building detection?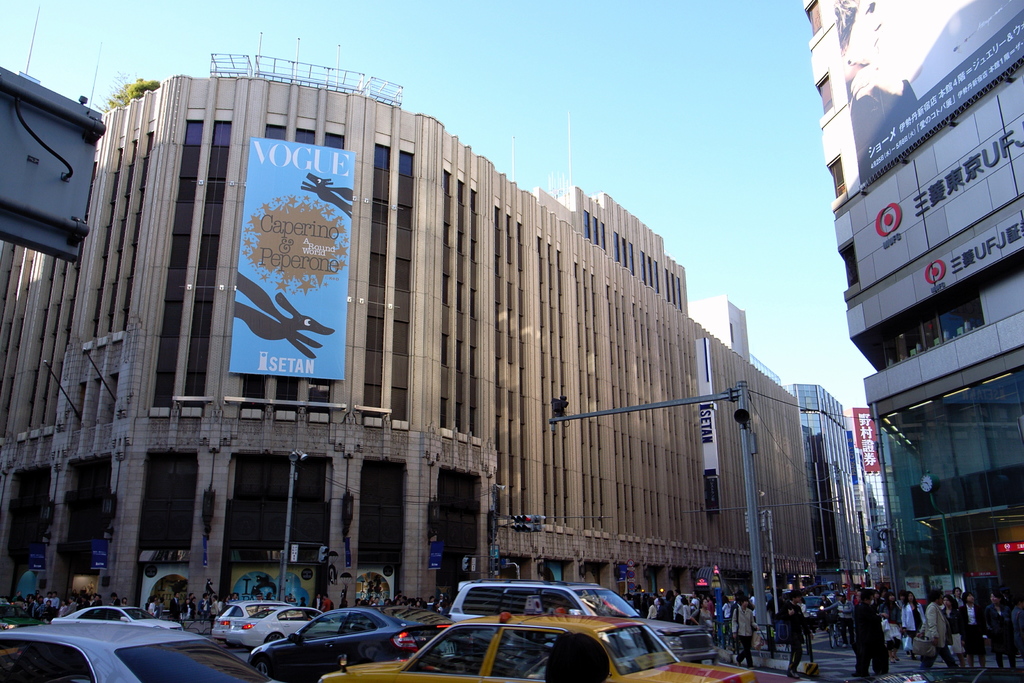
803,0,1023,597
